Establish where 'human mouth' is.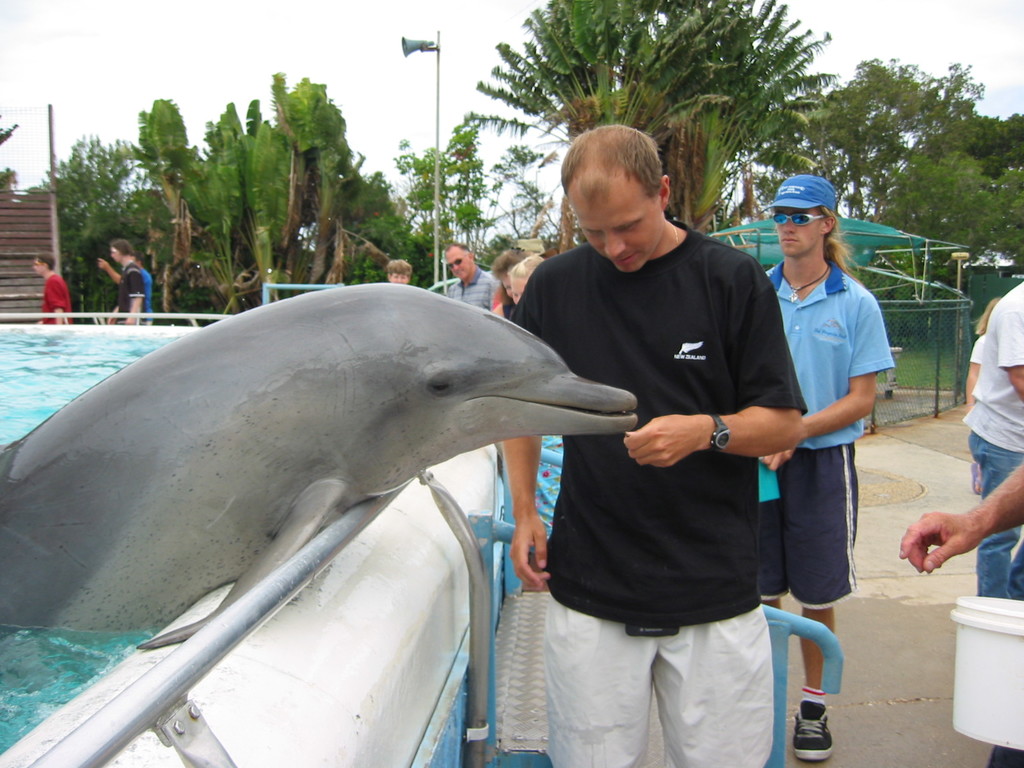
Established at Rect(616, 253, 638, 266).
